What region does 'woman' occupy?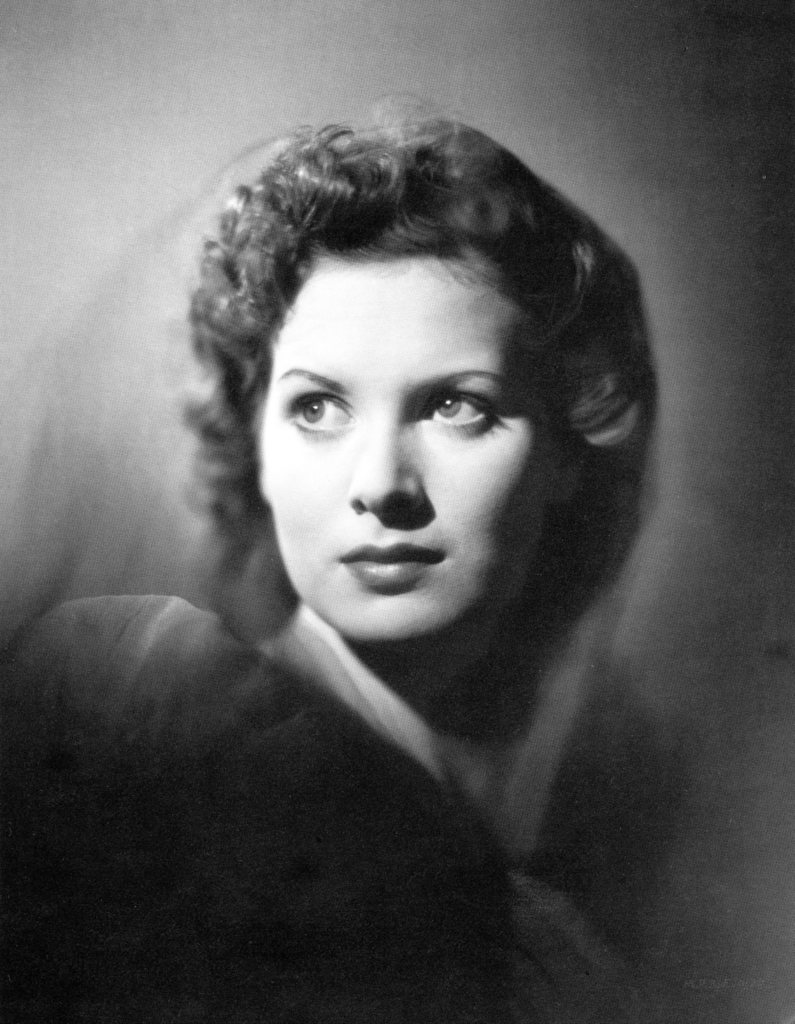
box=[20, 81, 751, 985].
